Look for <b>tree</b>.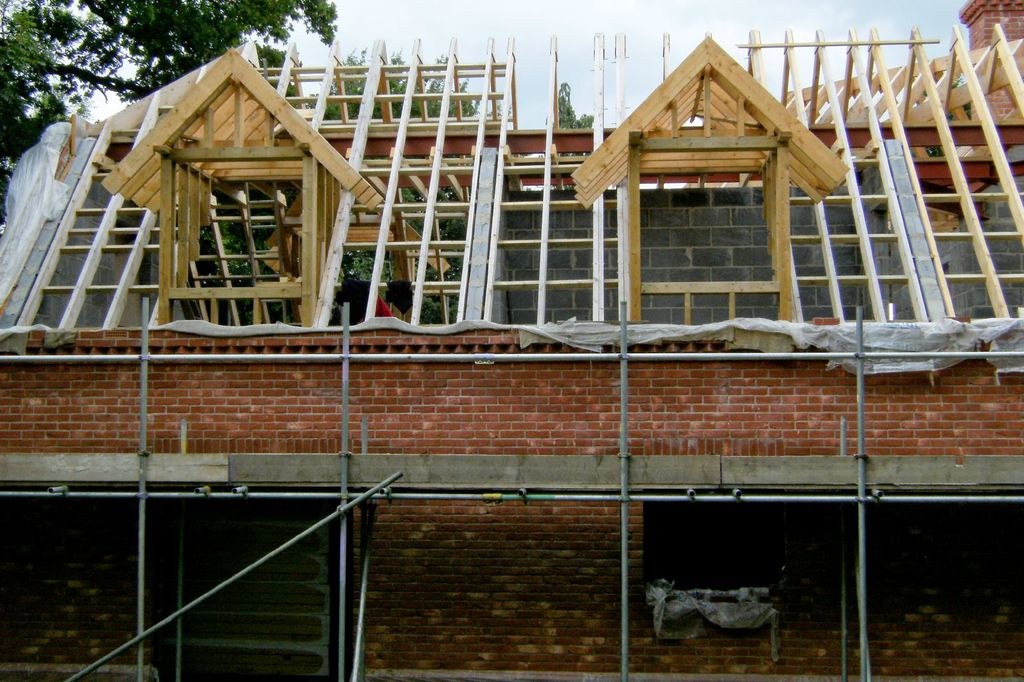
Found: <bbox>301, 47, 518, 321</bbox>.
